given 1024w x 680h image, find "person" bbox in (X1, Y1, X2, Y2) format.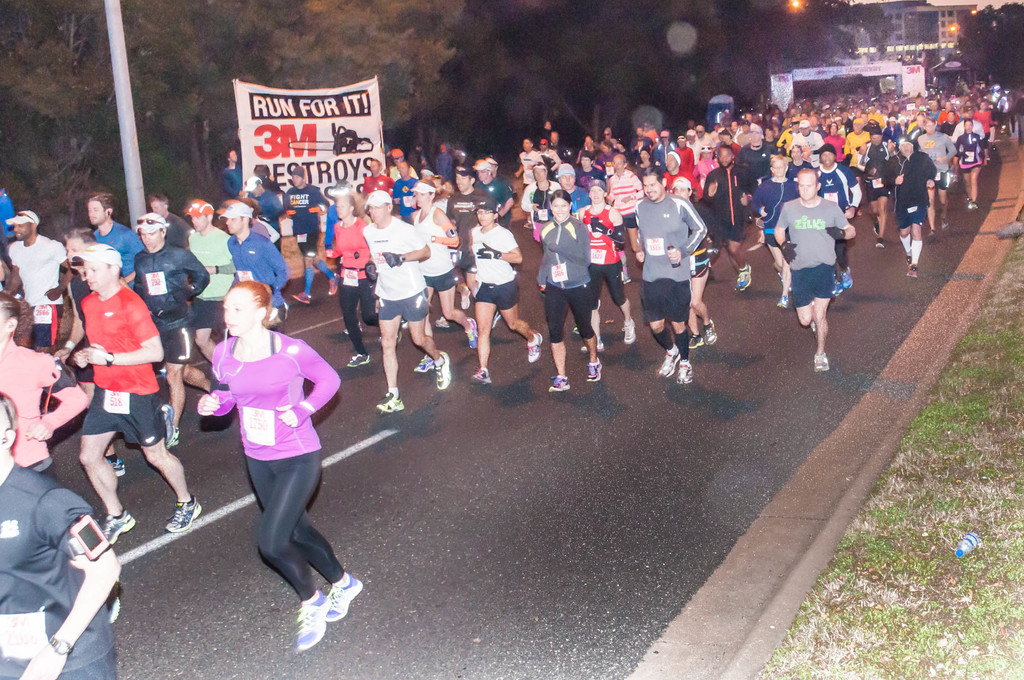
(131, 211, 221, 449).
